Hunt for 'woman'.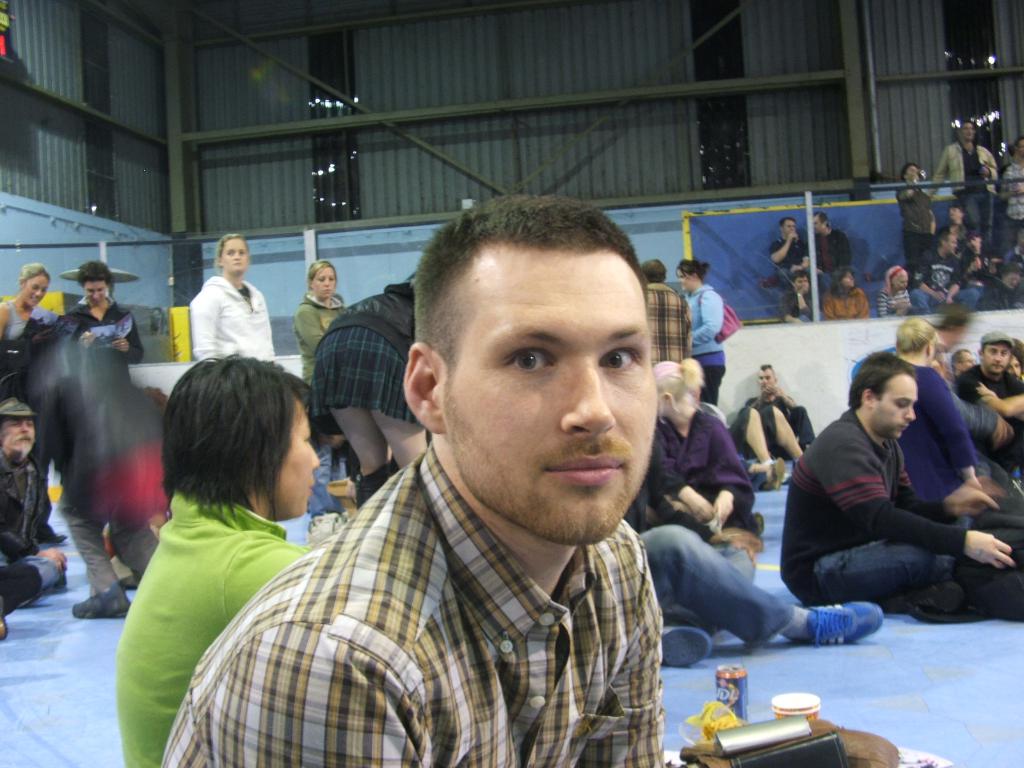
Hunted down at 85,339,370,735.
